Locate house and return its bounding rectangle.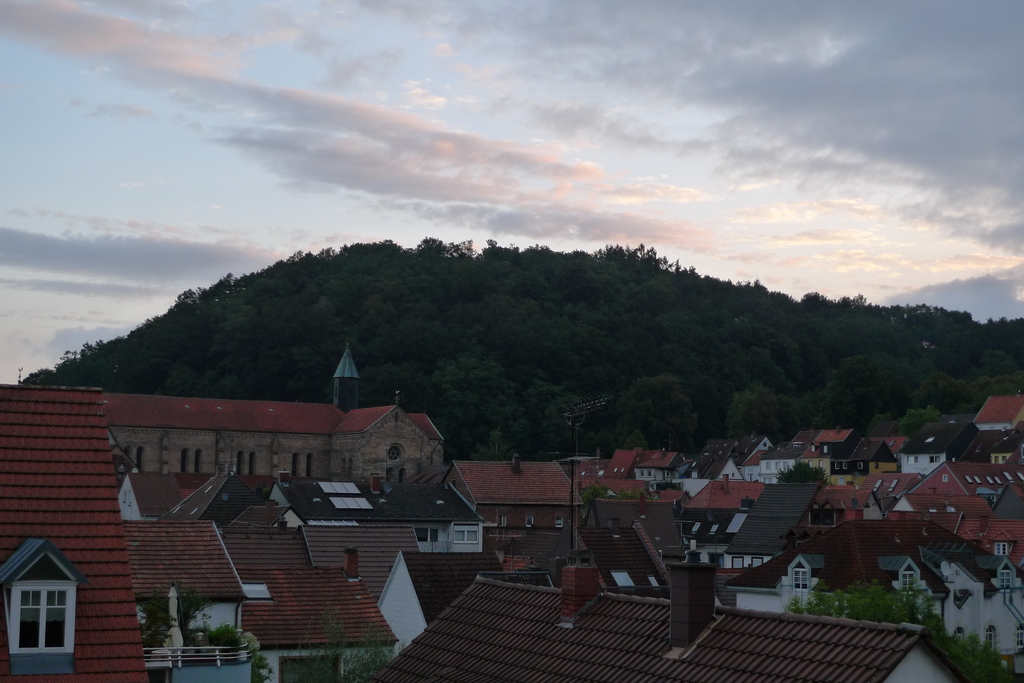
779 421 859 487.
